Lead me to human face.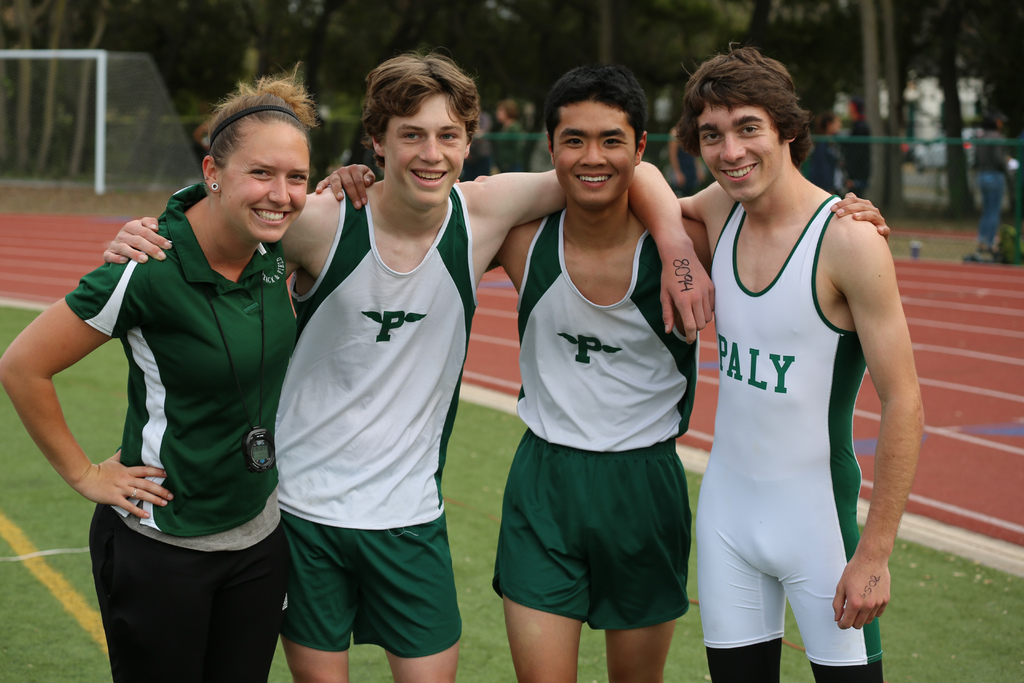
Lead to <region>214, 122, 313, 242</region>.
